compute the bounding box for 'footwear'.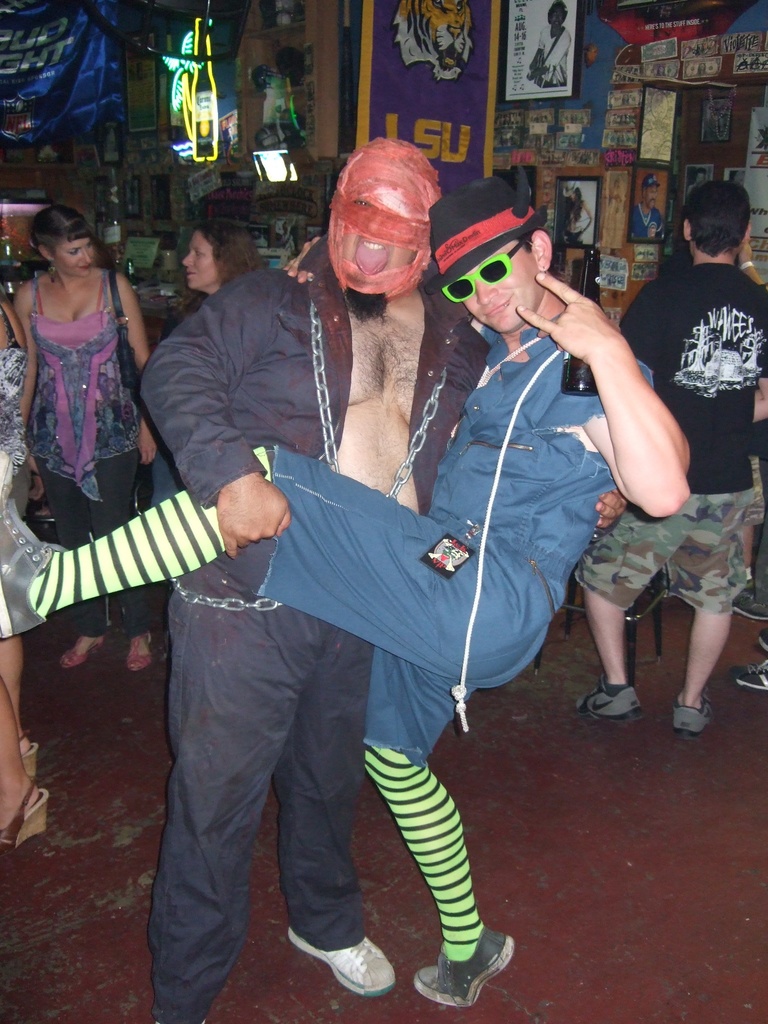
detection(675, 697, 714, 739).
